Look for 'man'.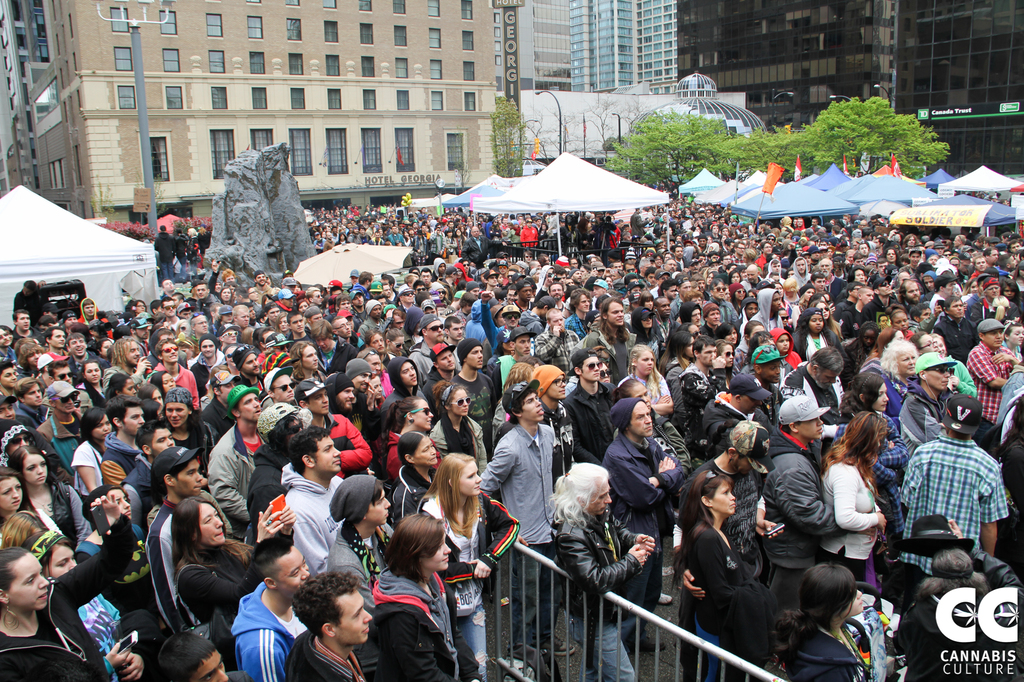
Found: {"x1": 0, "y1": 362, "x2": 19, "y2": 393}.
